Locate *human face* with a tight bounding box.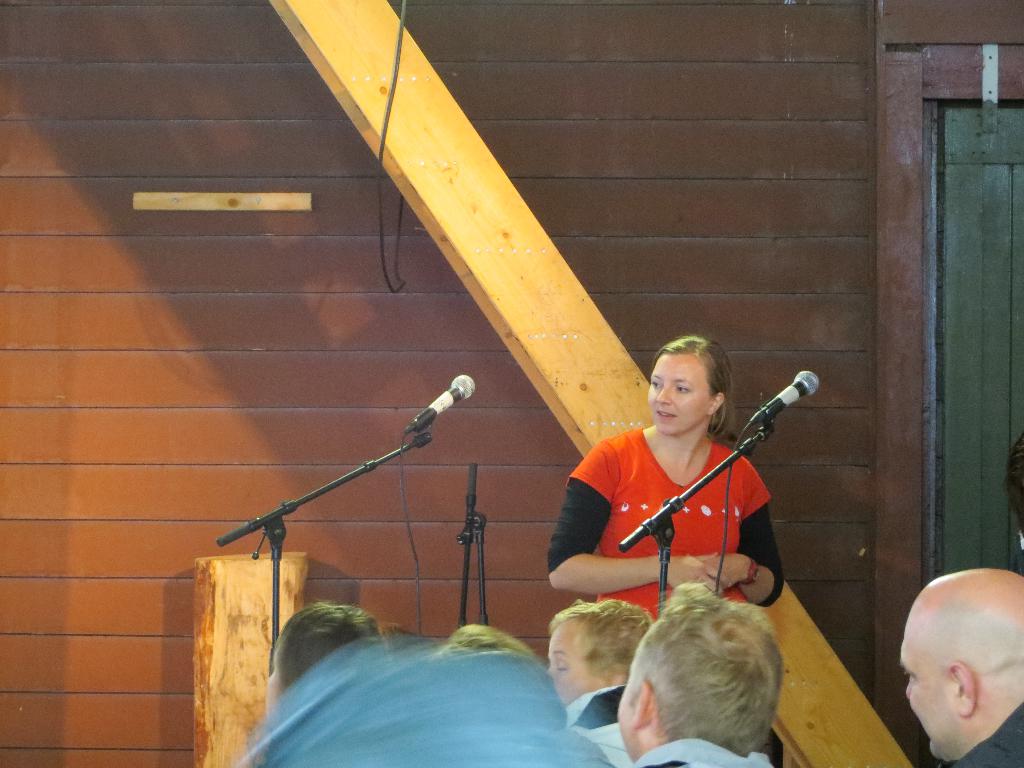
{"x1": 902, "y1": 628, "x2": 964, "y2": 761}.
